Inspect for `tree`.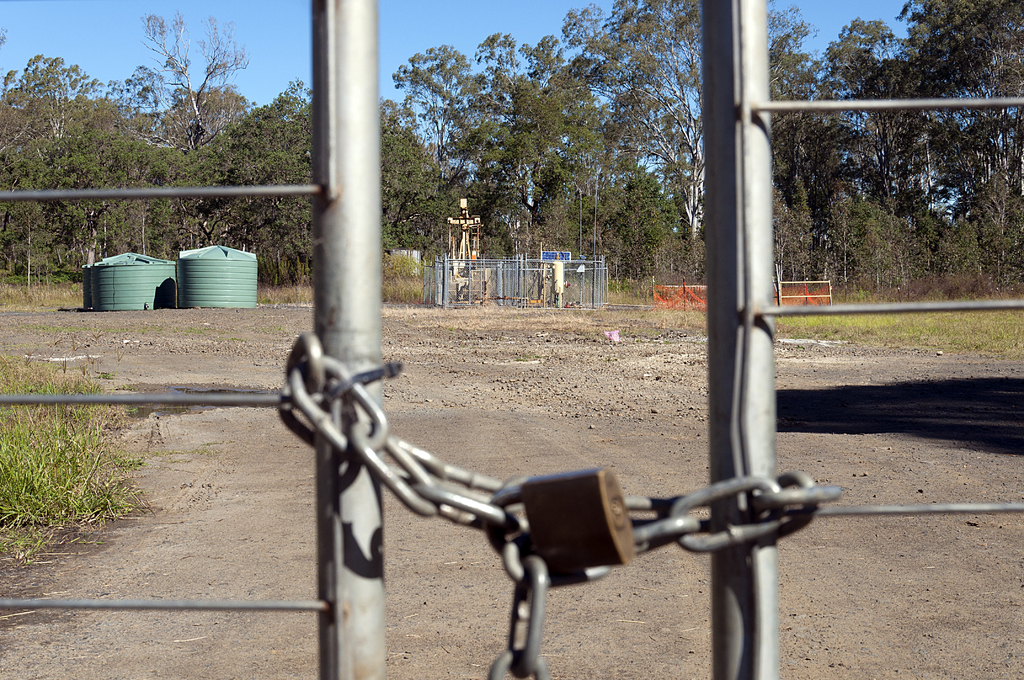
Inspection: 0,49,161,167.
